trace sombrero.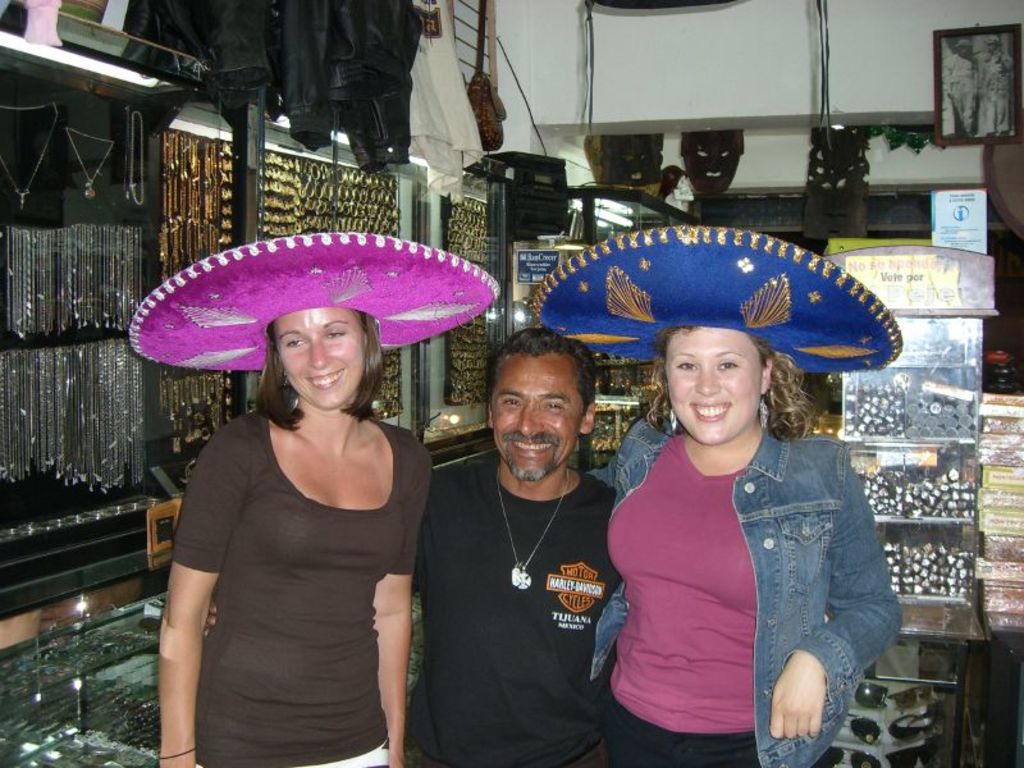
Traced to bbox(125, 230, 503, 374).
